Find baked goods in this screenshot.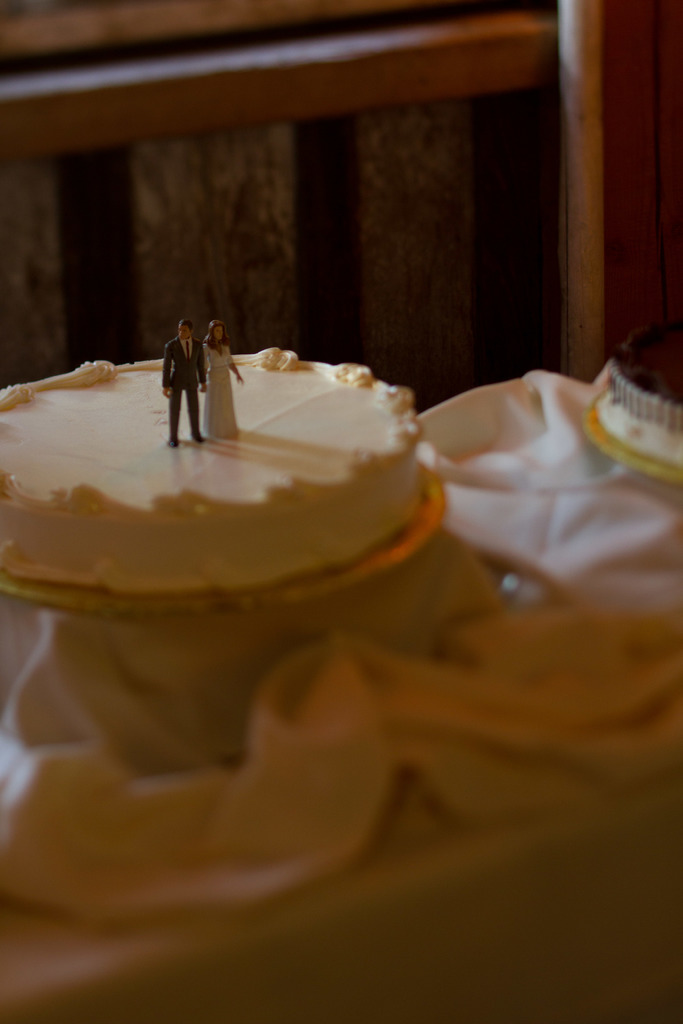
The bounding box for baked goods is {"x1": 9, "y1": 319, "x2": 452, "y2": 652}.
